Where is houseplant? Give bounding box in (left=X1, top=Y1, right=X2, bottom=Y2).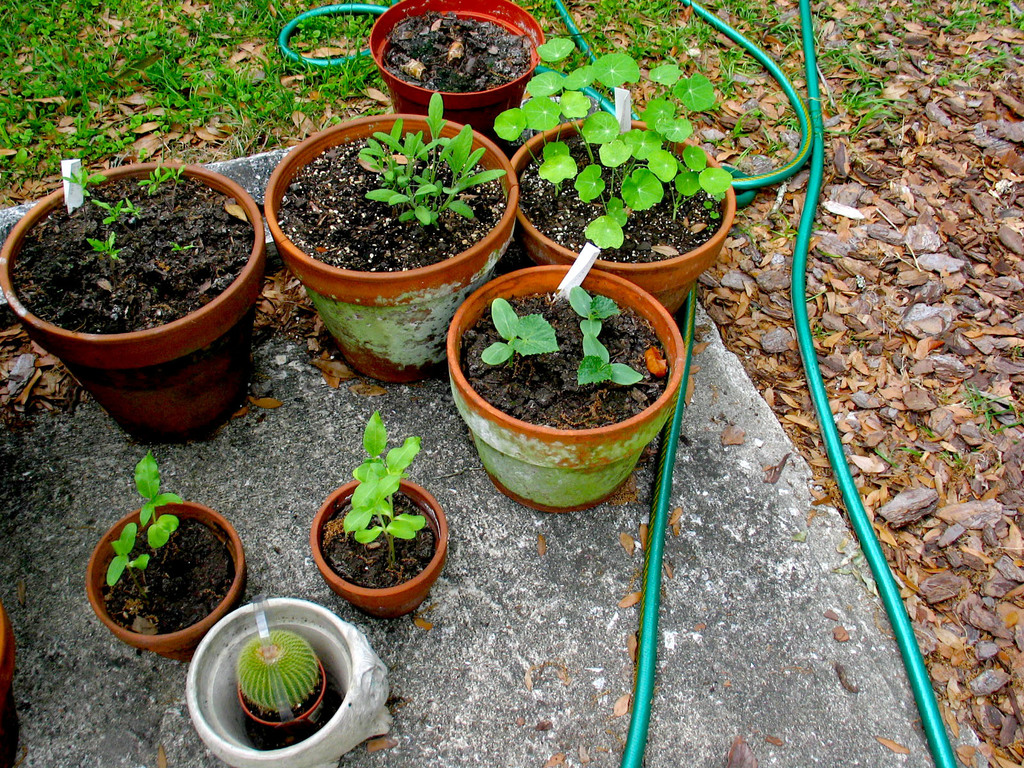
(left=260, top=88, right=522, bottom=385).
